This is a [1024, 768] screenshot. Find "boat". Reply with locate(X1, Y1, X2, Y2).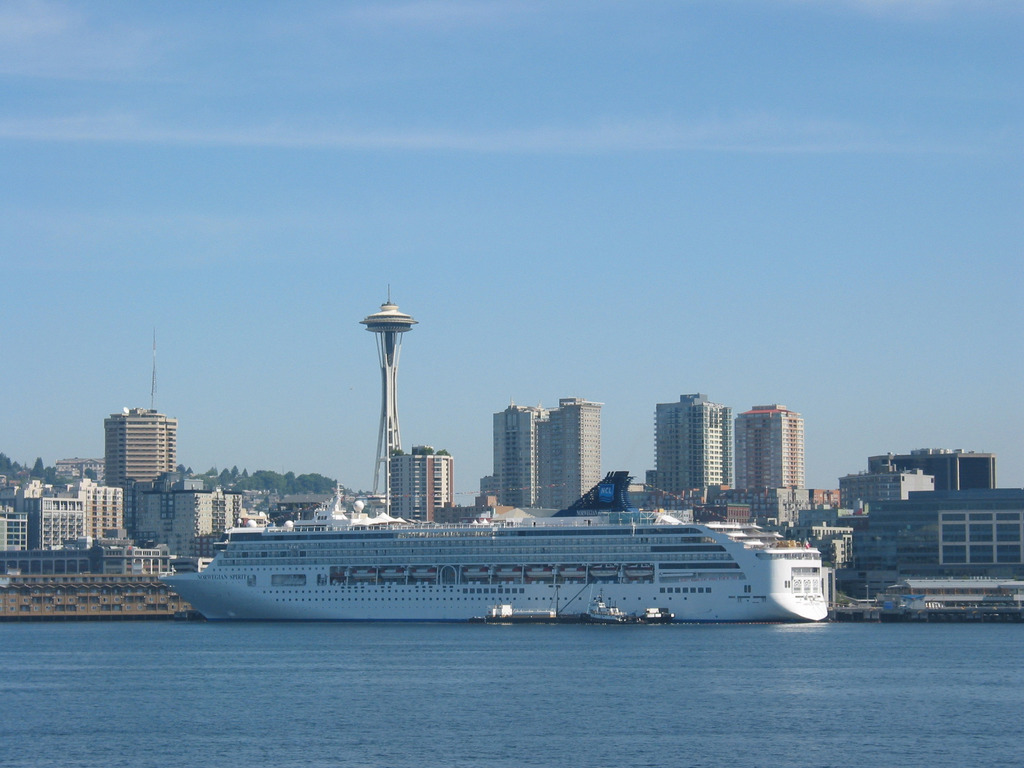
locate(638, 610, 669, 621).
